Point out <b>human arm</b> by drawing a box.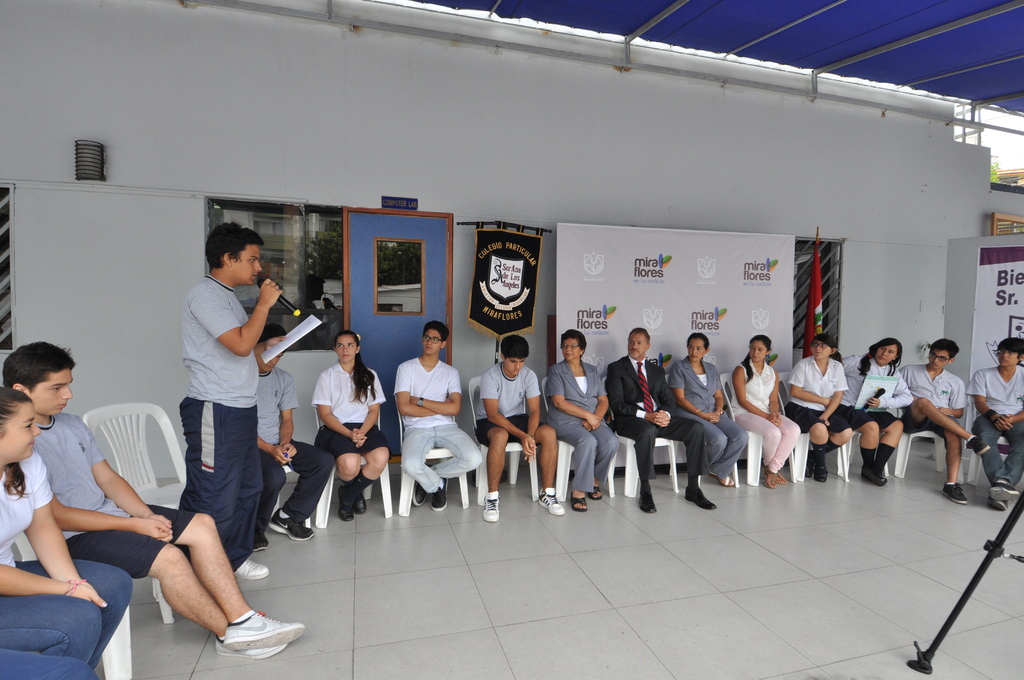
(993,404,1023,430).
